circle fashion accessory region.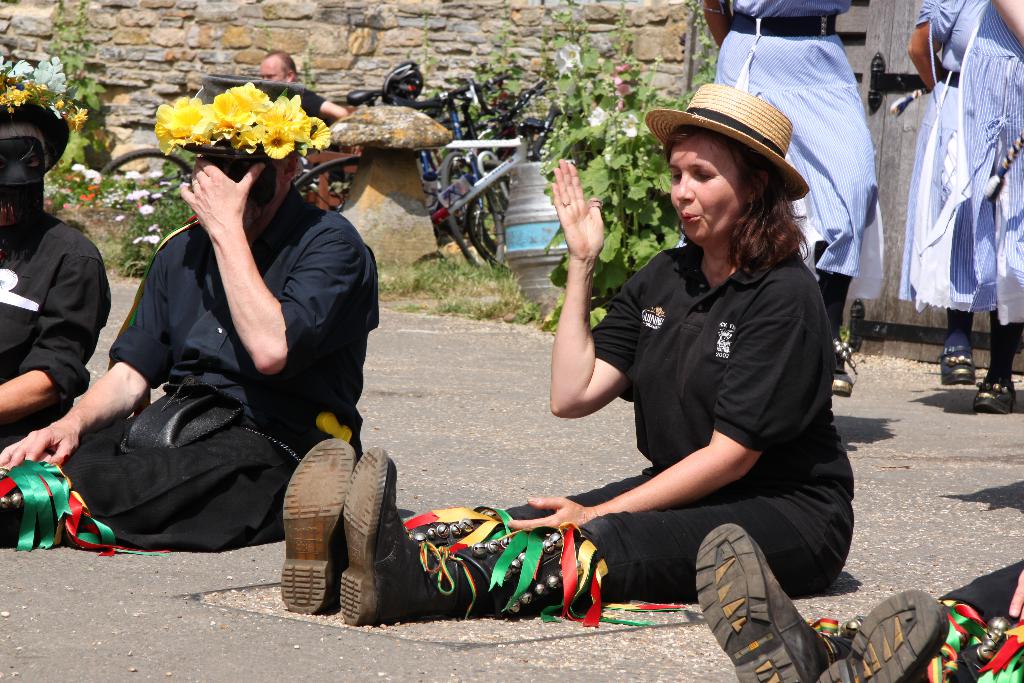
Region: box(969, 375, 1018, 417).
